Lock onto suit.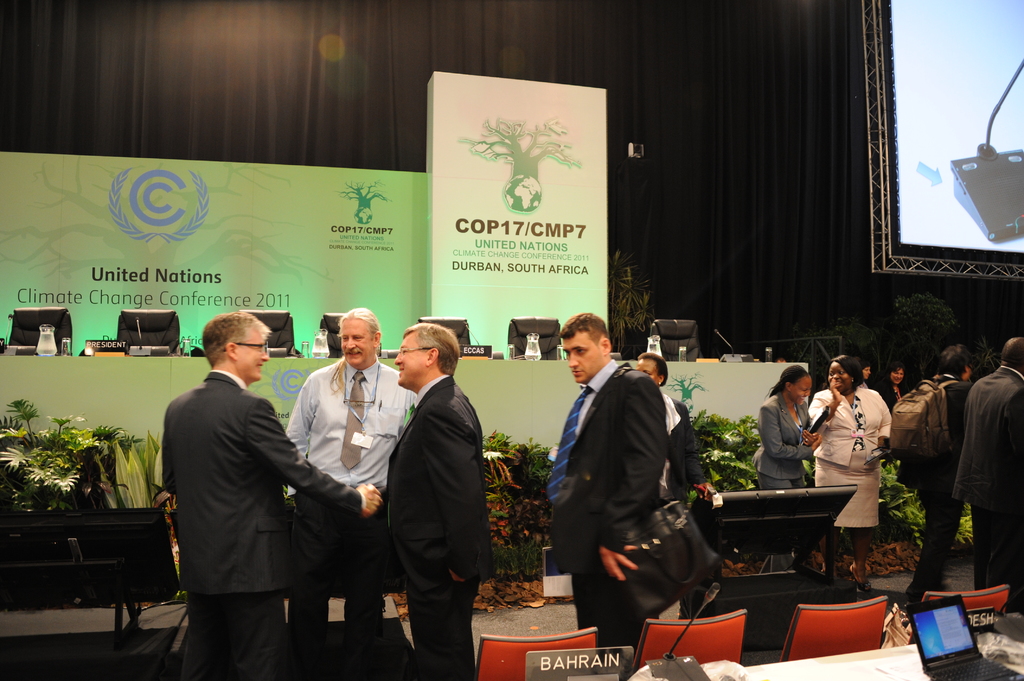
Locked: [x1=659, y1=400, x2=709, y2=510].
